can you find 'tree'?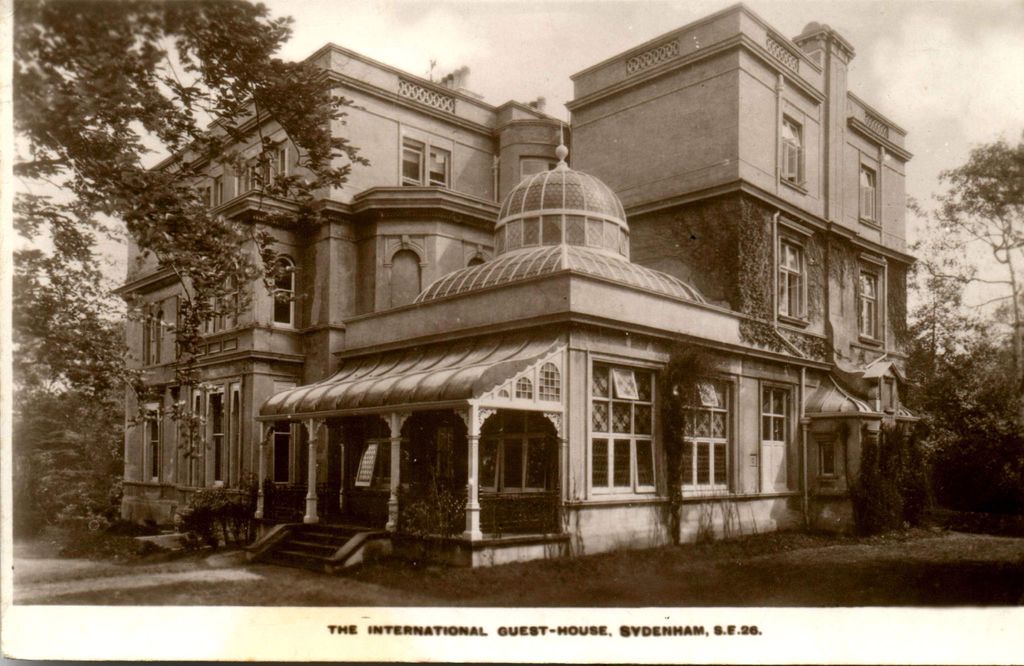
Yes, bounding box: <region>16, 2, 264, 498</region>.
